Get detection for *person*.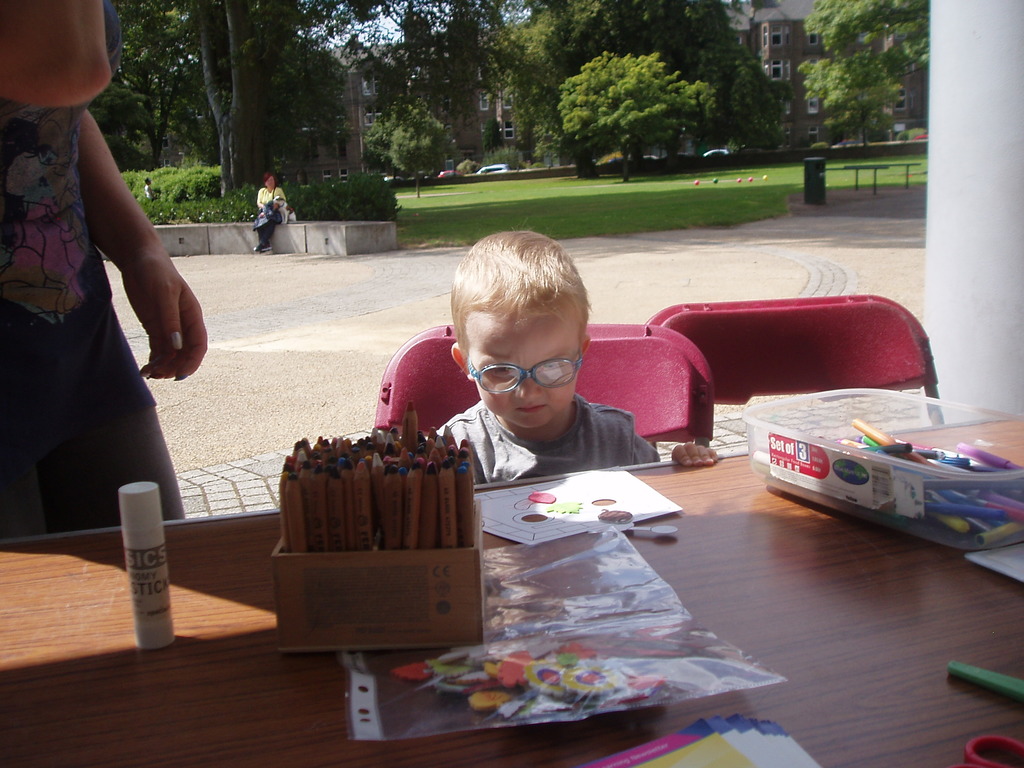
Detection: region(255, 173, 289, 253).
